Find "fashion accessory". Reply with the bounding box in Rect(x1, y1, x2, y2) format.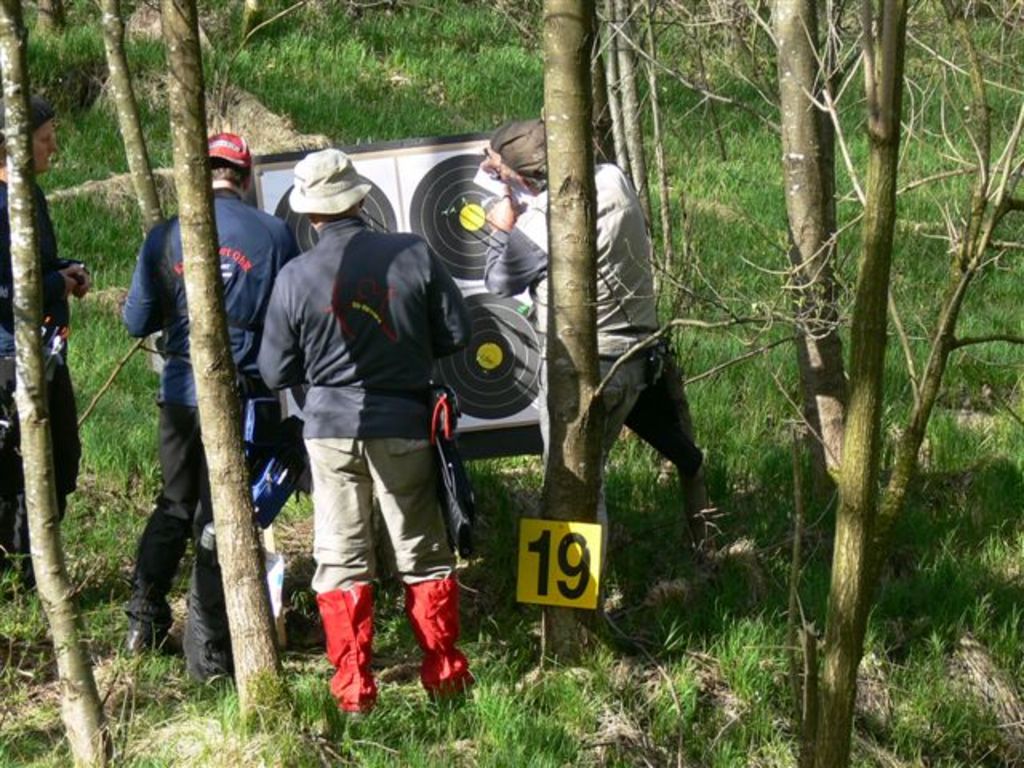
Rect(314, 579, 378, 709).
